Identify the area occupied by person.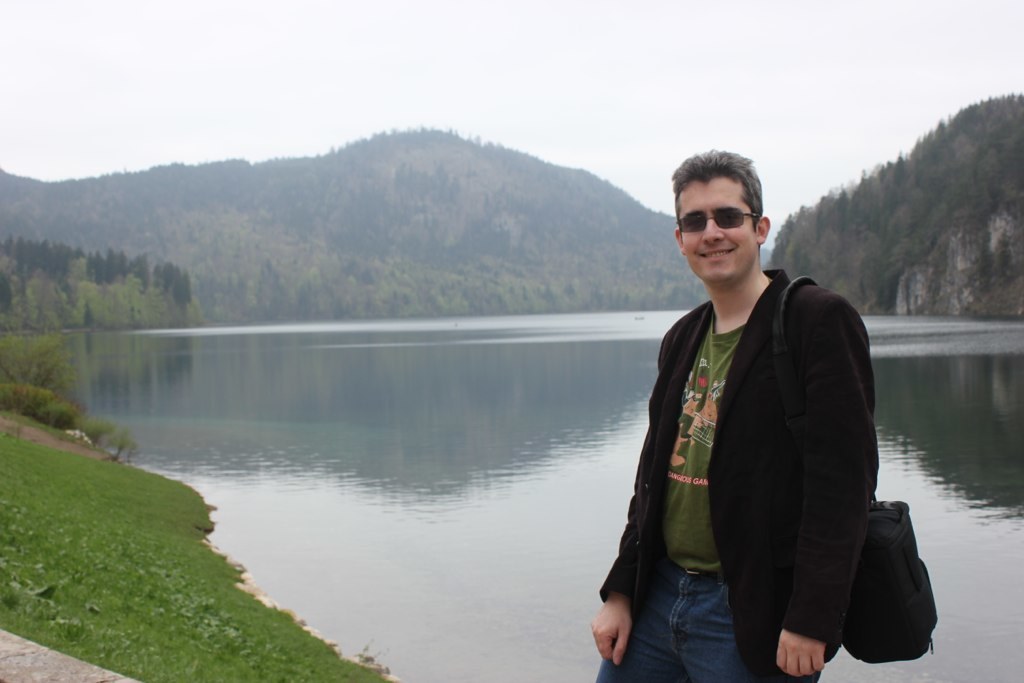
Area: BBox(634, 155, 909, 665).
